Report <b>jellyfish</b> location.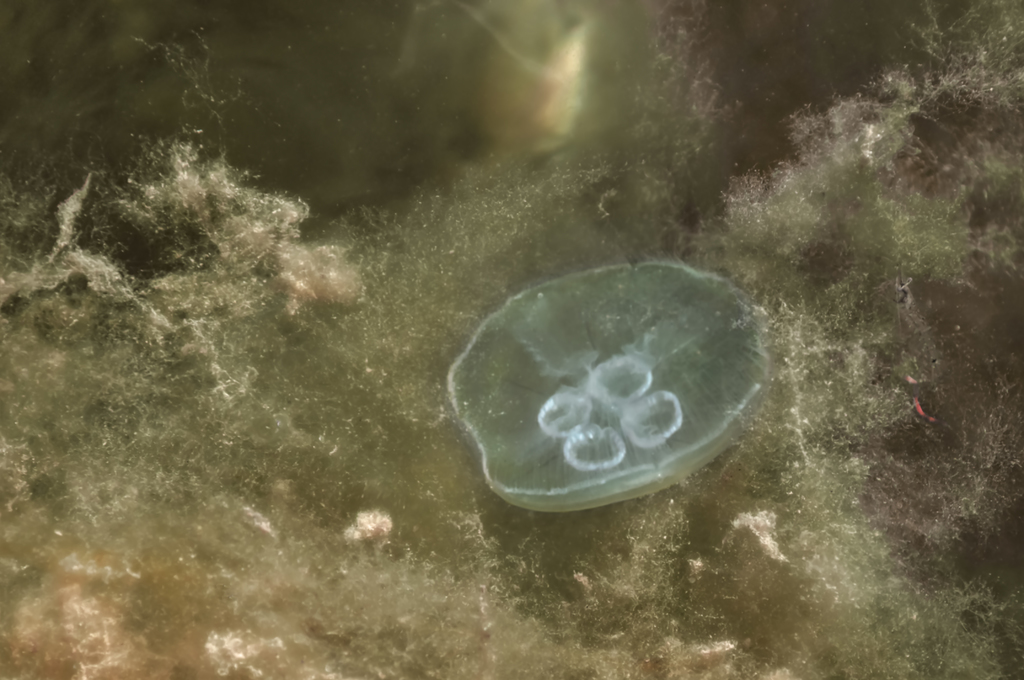
Report: l=441, t=261, r=771, b=516.
